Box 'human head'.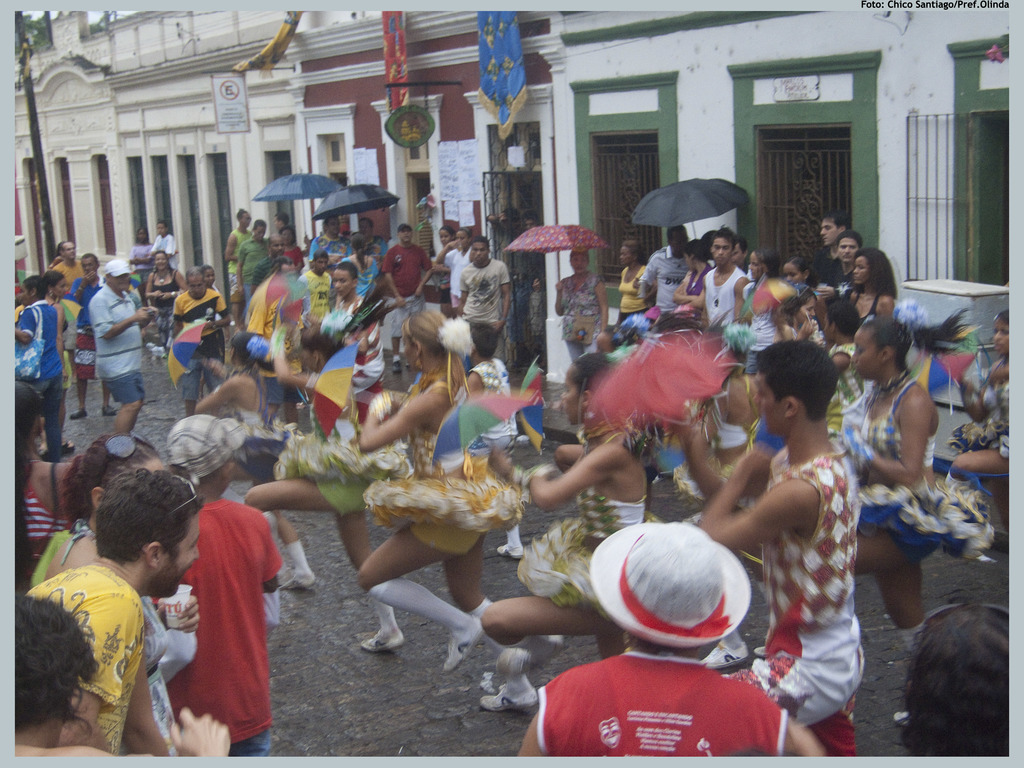
x1=16 y1=376 x2=56 y2=448.
